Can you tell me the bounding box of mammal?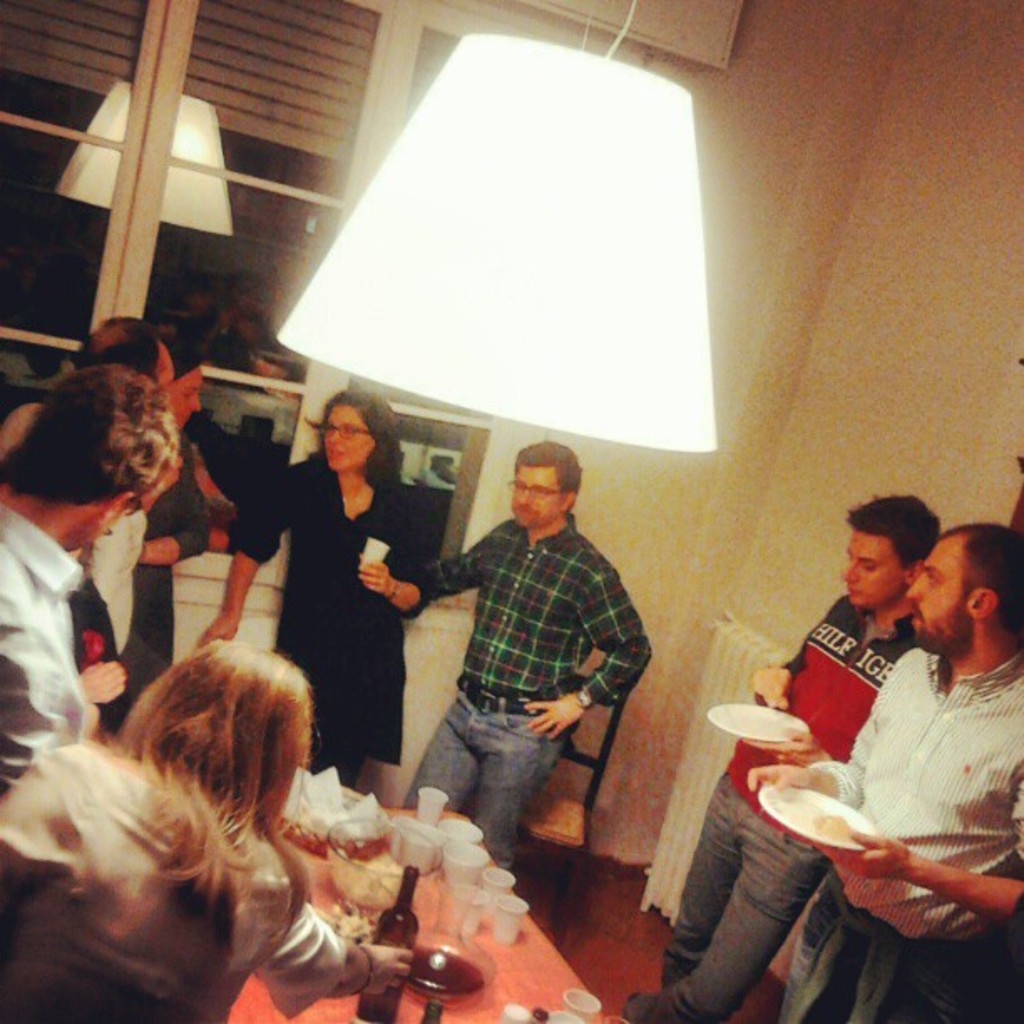
box=[629, 489, 949, 1022].
